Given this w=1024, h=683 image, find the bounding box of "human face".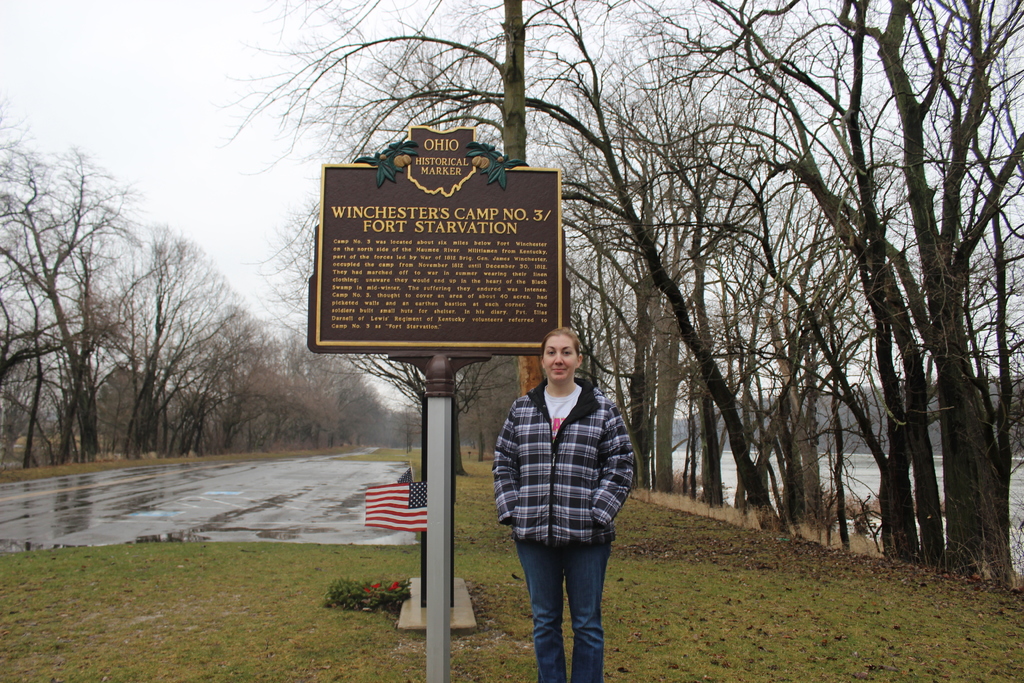
rect(544, 334, 577, 383).
